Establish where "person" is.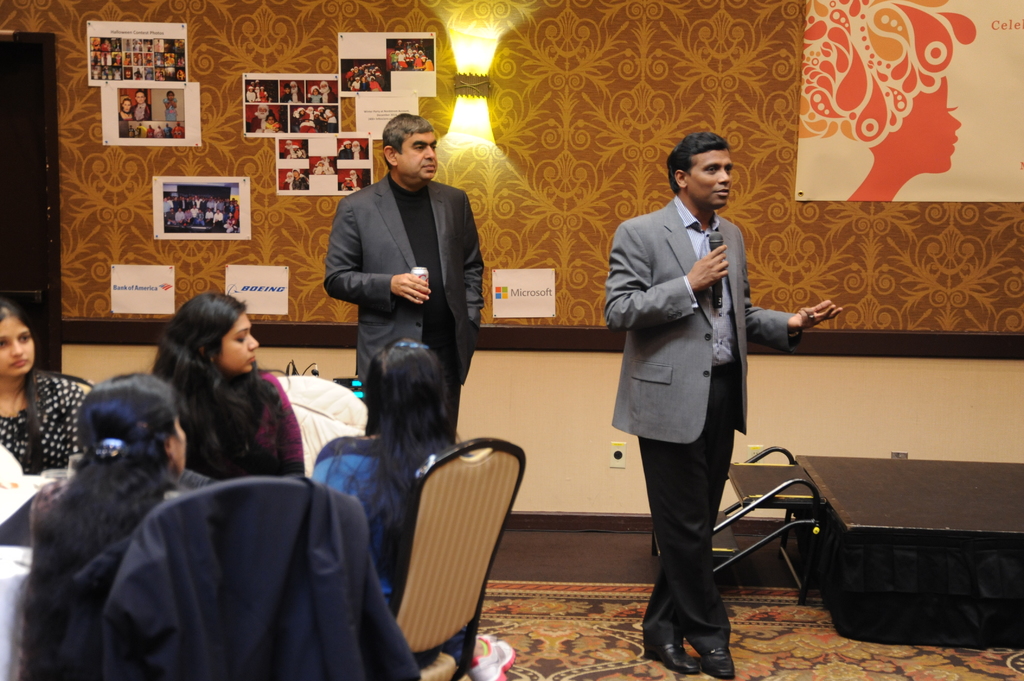
Established at bbox(286, 341, 466, 631).
